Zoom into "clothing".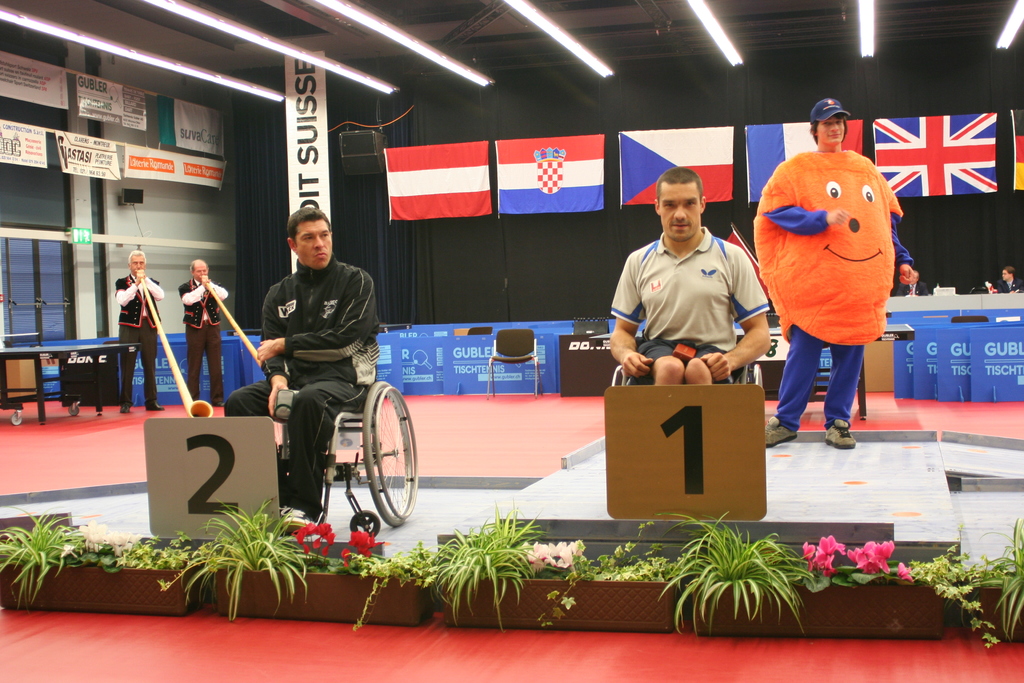
Zoom target: 114 272 160 404.
